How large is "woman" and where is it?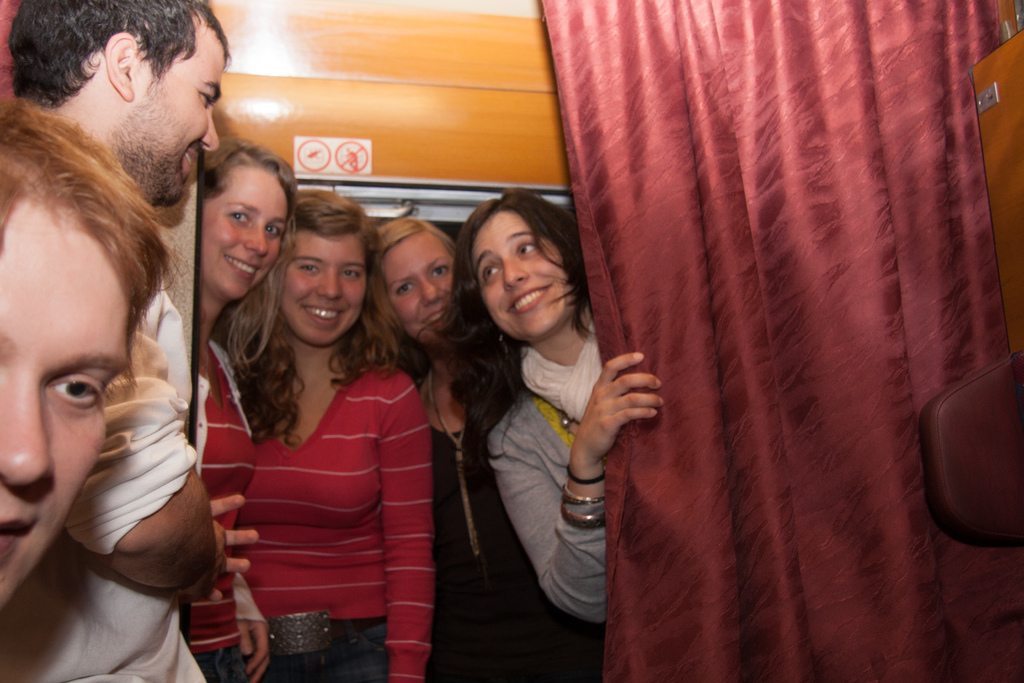
Bounding box: <bbox>381, 213, 544, 682</bbox>.
